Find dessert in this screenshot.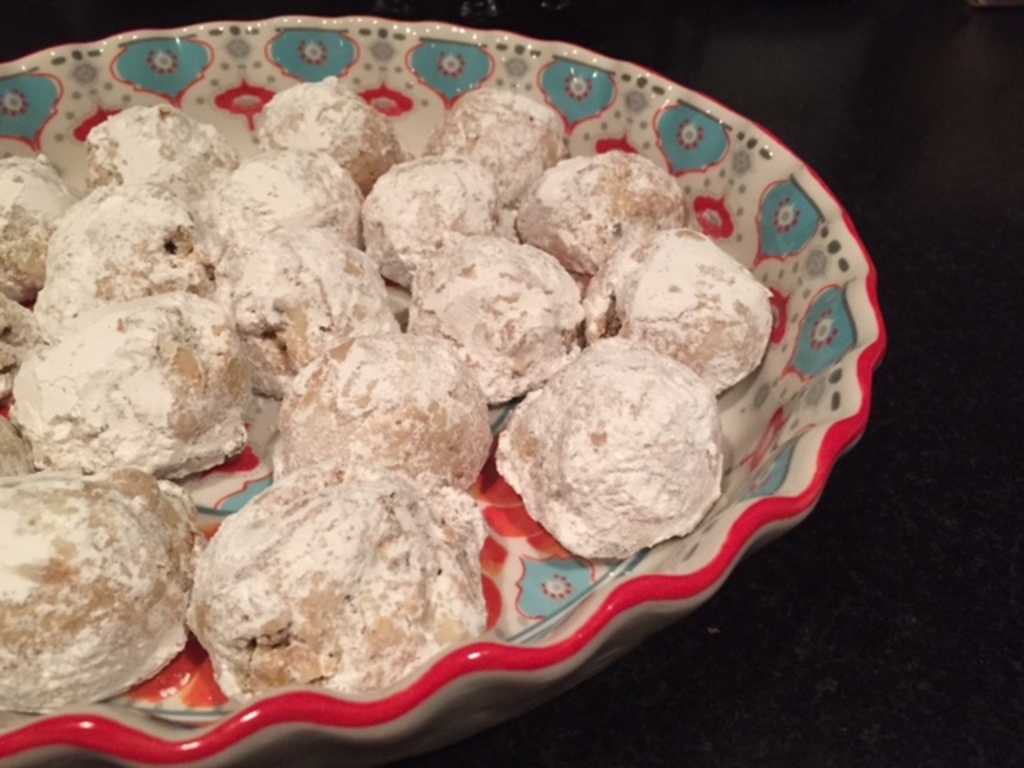
The bounding box for dessert is rect(598, 221, 758, 390).
